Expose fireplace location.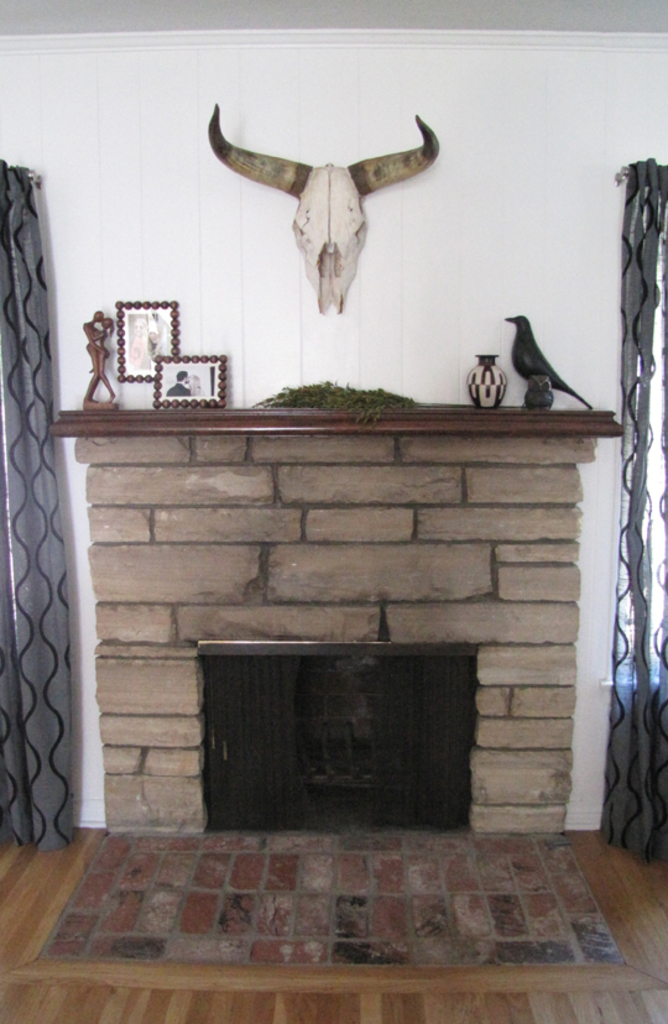
Exposed at 36,395,636,866.
